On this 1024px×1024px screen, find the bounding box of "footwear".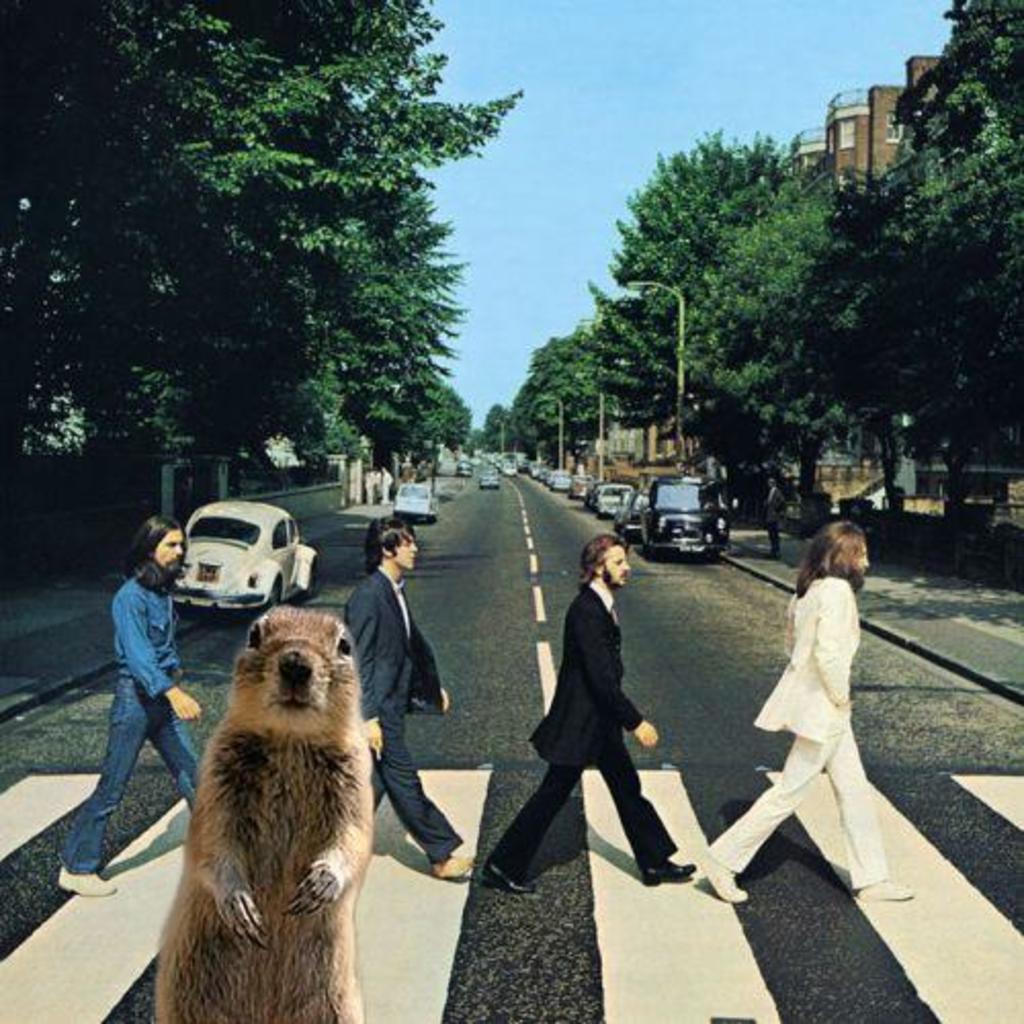
Bounding box: 481:858:530:901.
